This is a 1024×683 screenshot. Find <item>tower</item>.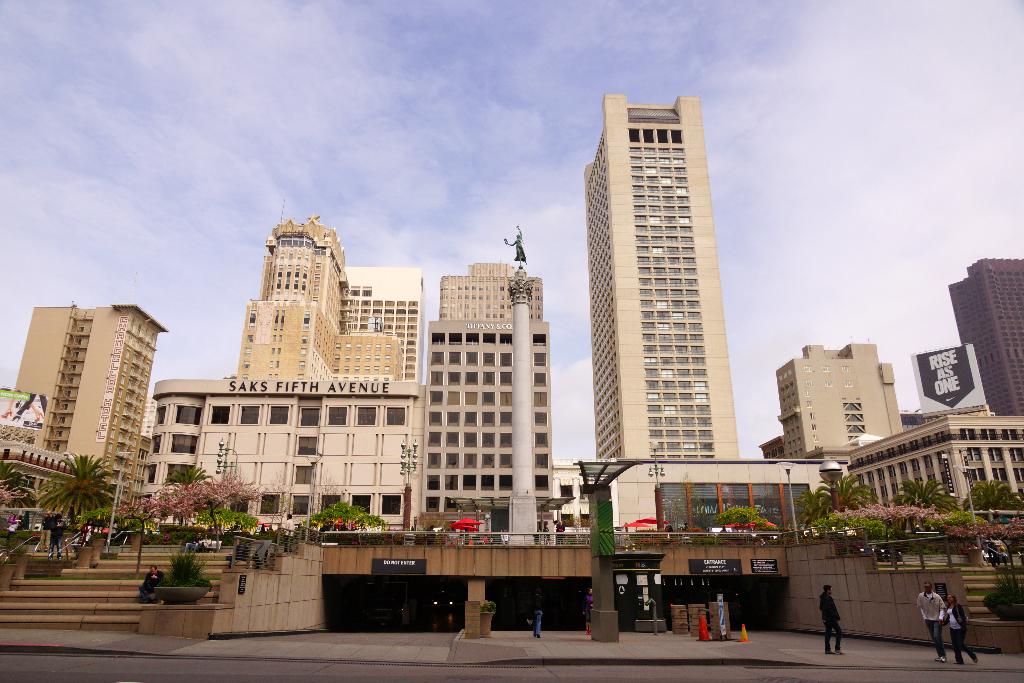
Bounding box: select_region(561, 72, 761, 506).
